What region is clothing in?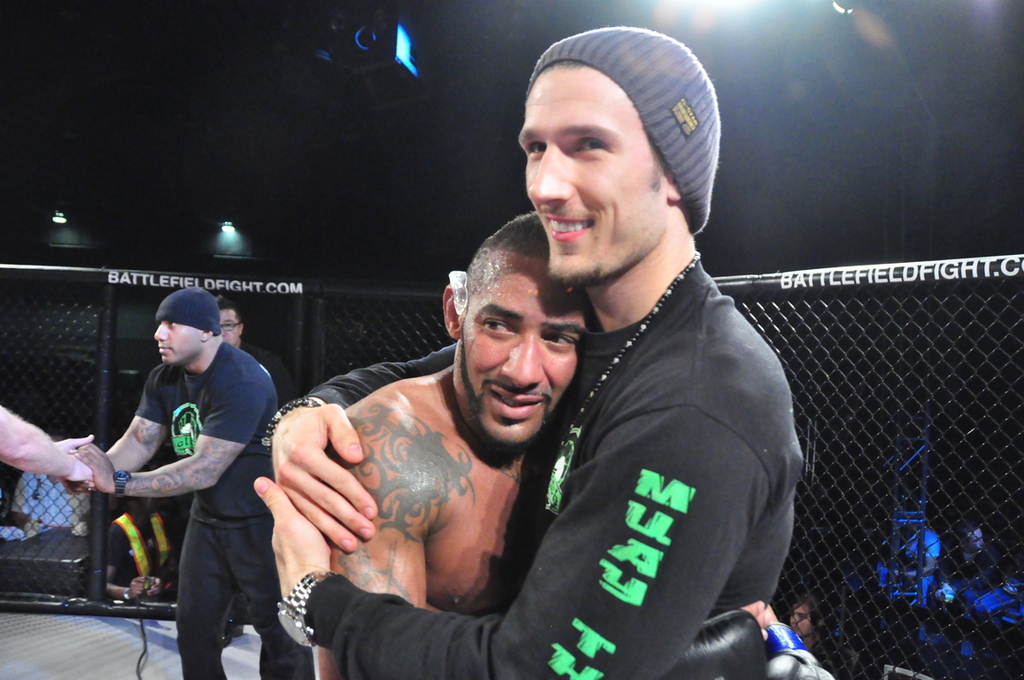
x1=517, y1=22, x2=715, y2=237.
